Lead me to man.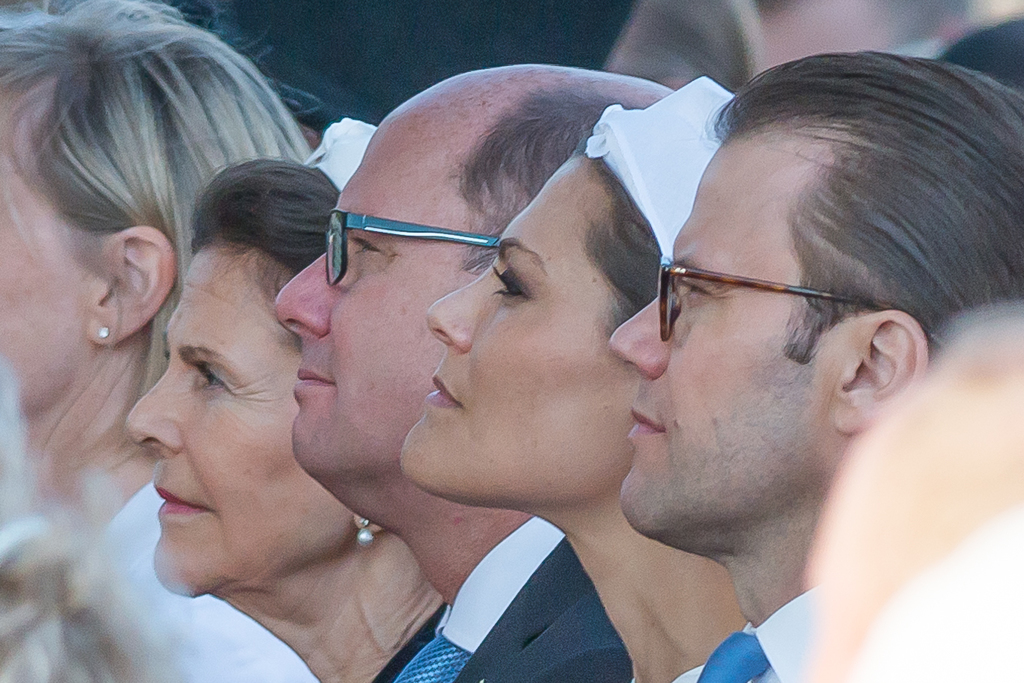
Lead to {"left": 597, "top": 45, "right": 1023, "bottom": 682}.
